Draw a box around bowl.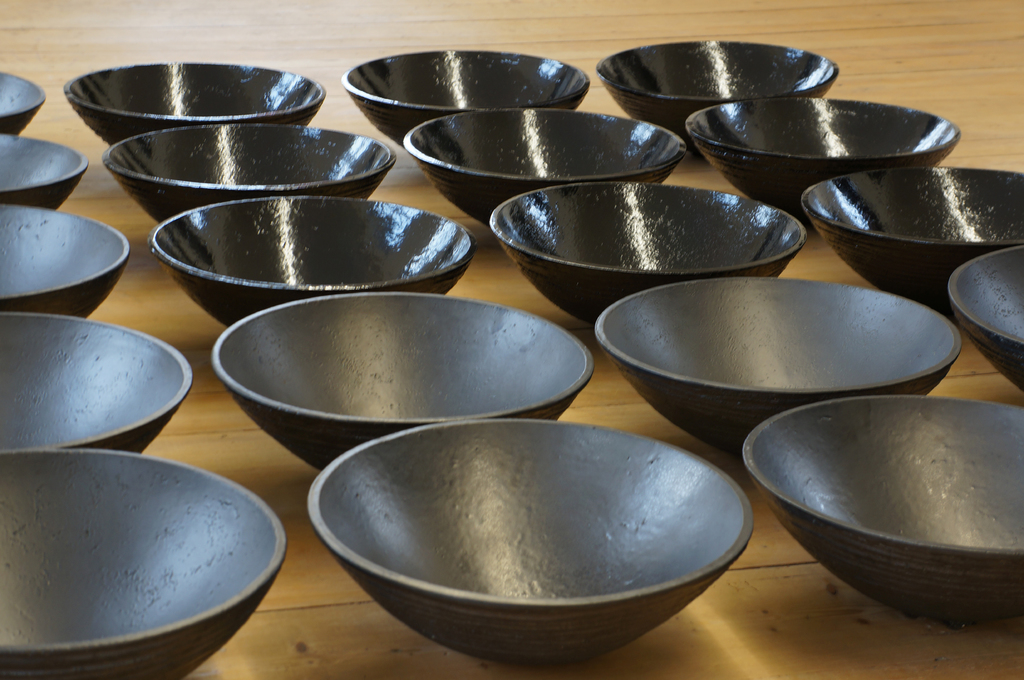
[0, 70, 45, 132].
